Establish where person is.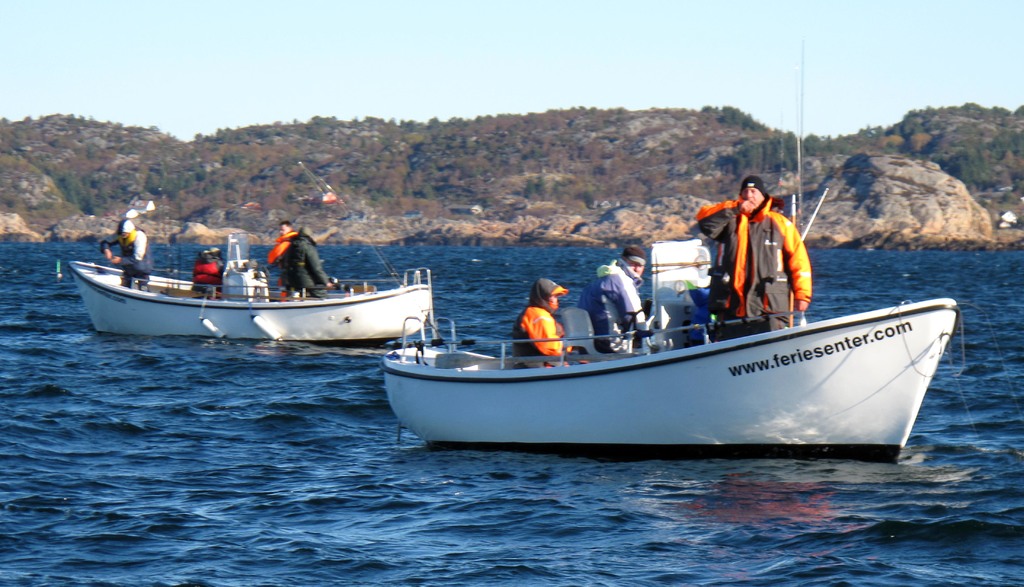
Established at <bbox>701, 159, 815, 325</bbox>.
